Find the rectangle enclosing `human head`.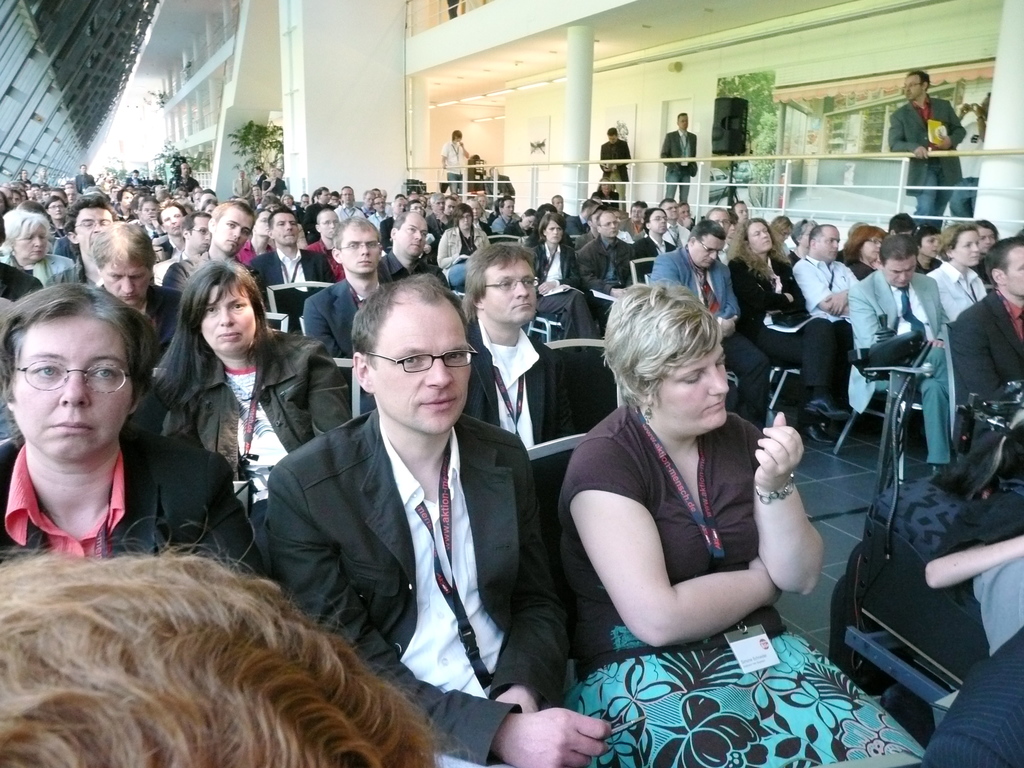
184:214:215:248.
